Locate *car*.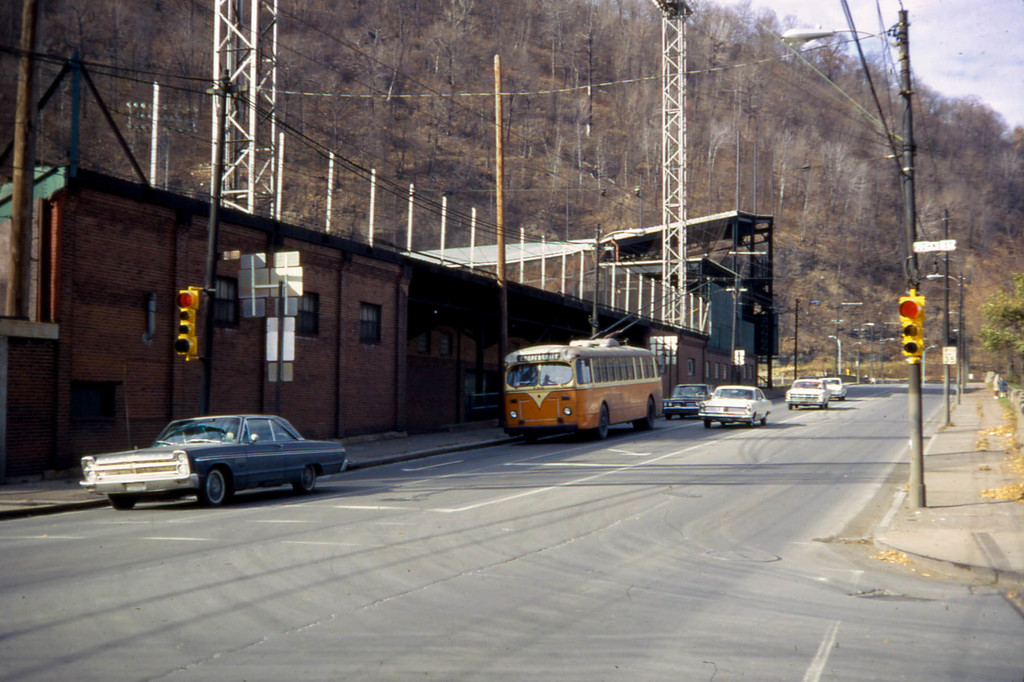
Bounding box: (x1=75, y1=415, x2=355, y2=507).
